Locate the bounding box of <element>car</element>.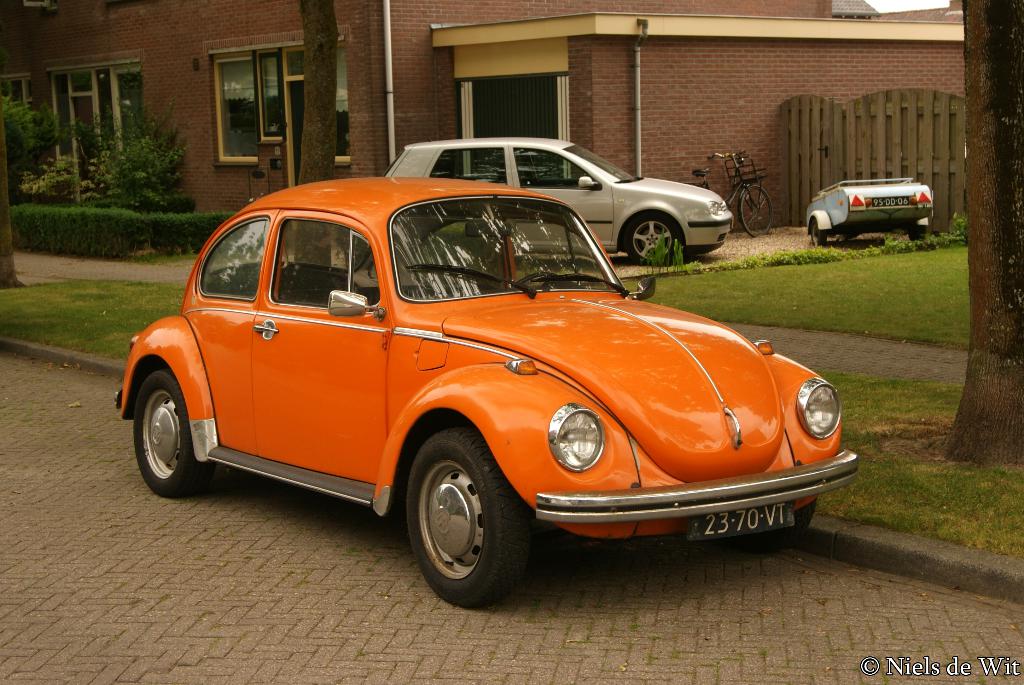
Bounding box: [x1=387, y1=132, x2=732, y2=265].
